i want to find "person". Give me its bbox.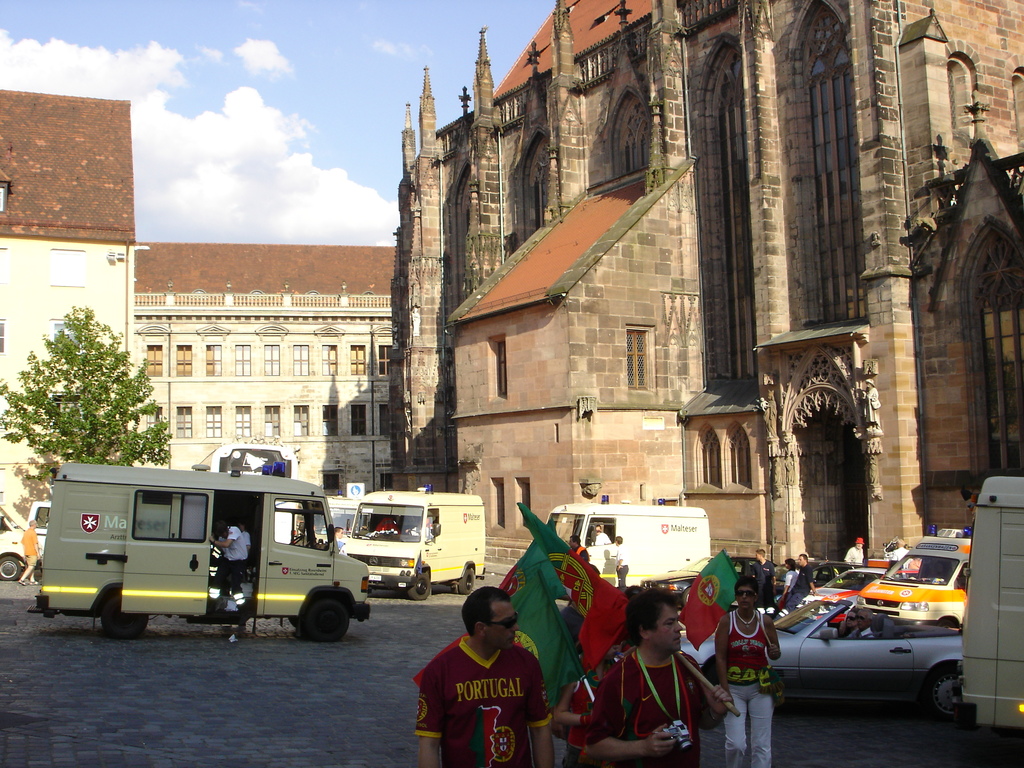
locate(582, 590, 732, 767).
